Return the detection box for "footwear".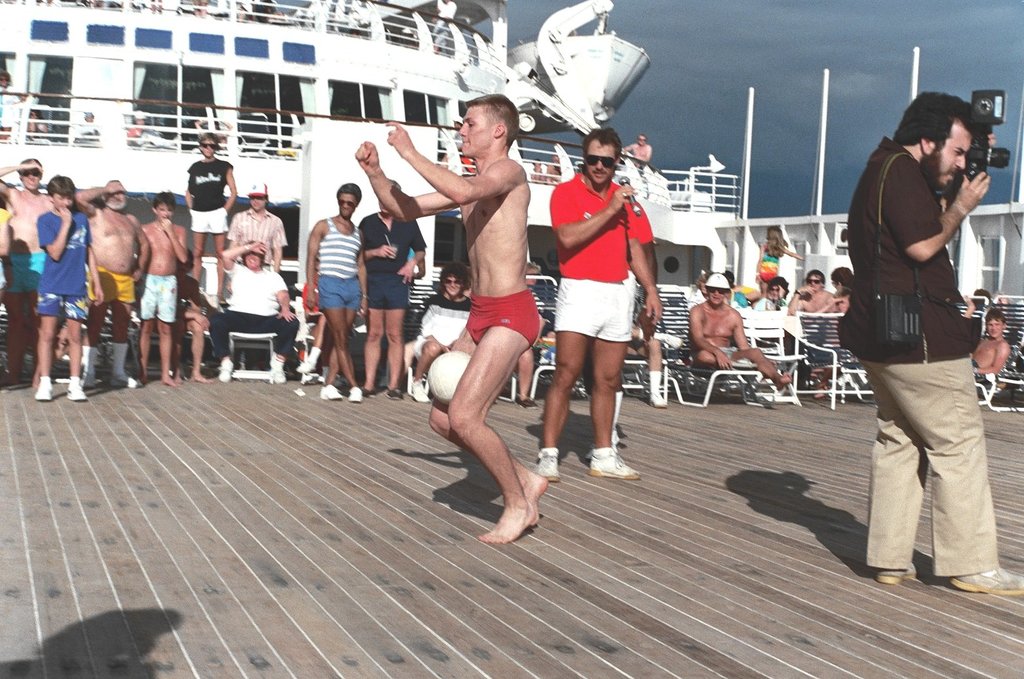
<bbox>79, 374, 96, 390</bbox>.
